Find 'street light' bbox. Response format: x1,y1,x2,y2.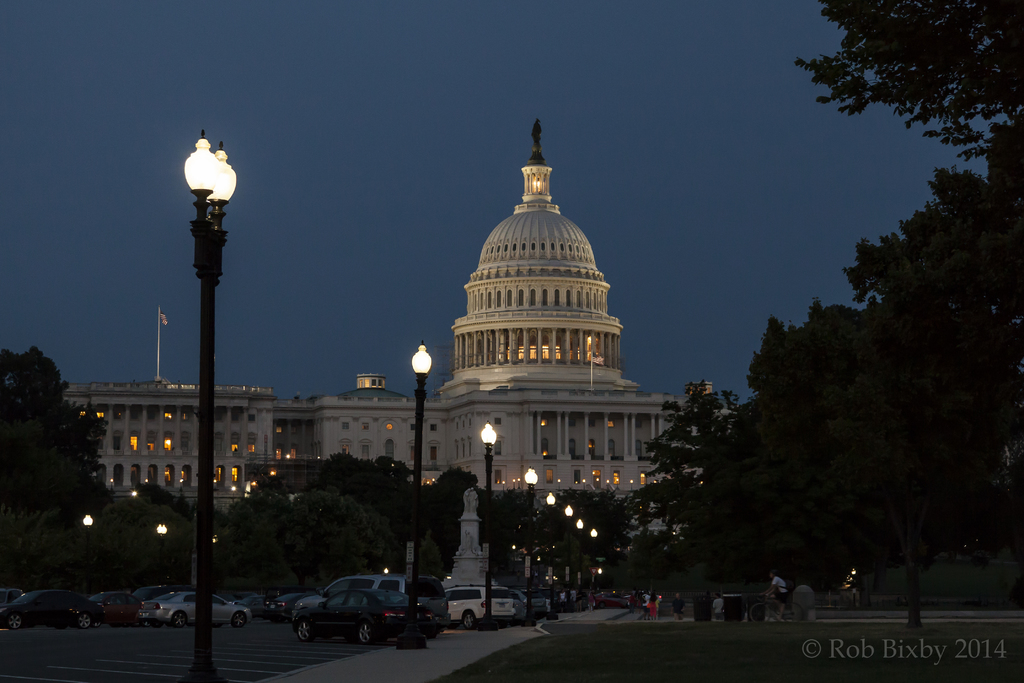
546,492,558,622.
